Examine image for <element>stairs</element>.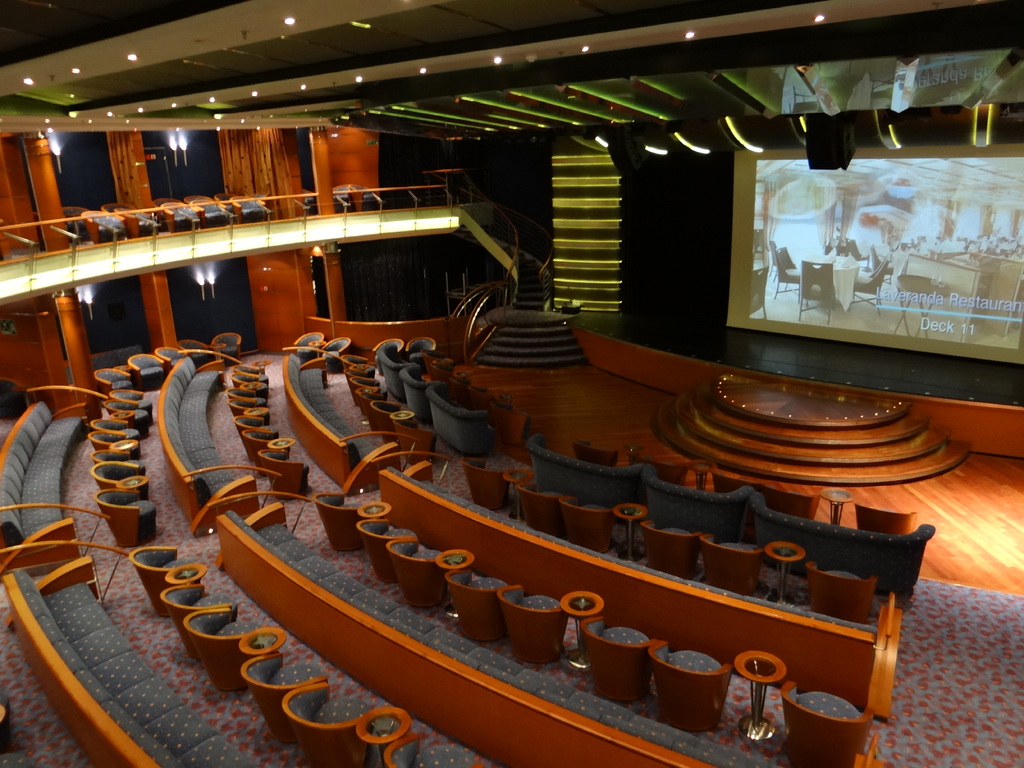
Examination result: select_region(650, 368, 972, 484).
